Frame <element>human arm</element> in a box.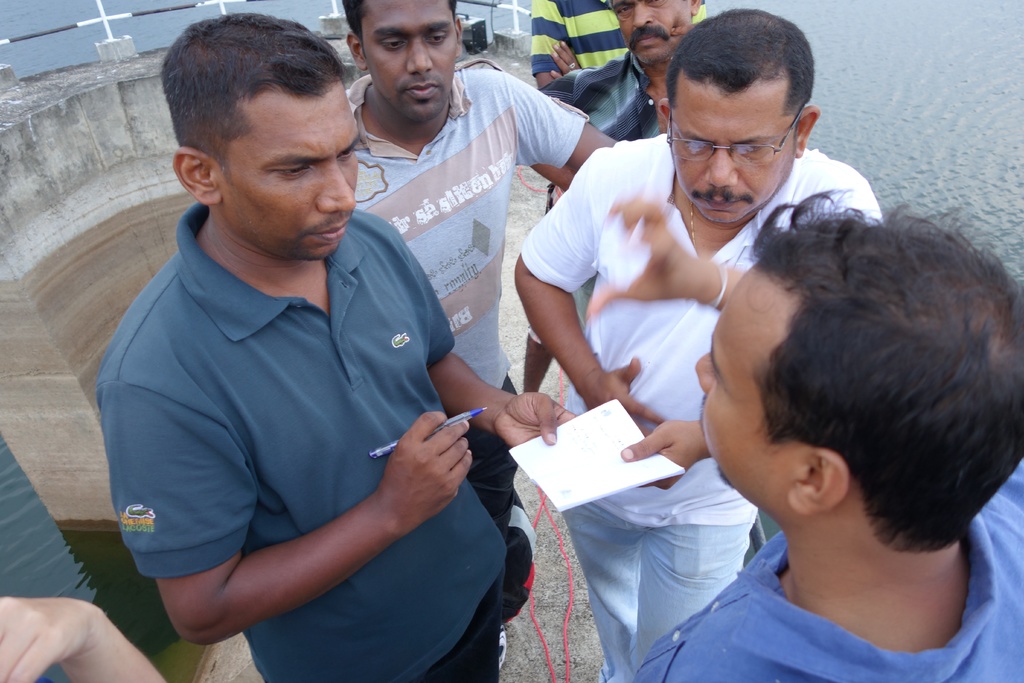
select_region(426, 346, 578, 451).
